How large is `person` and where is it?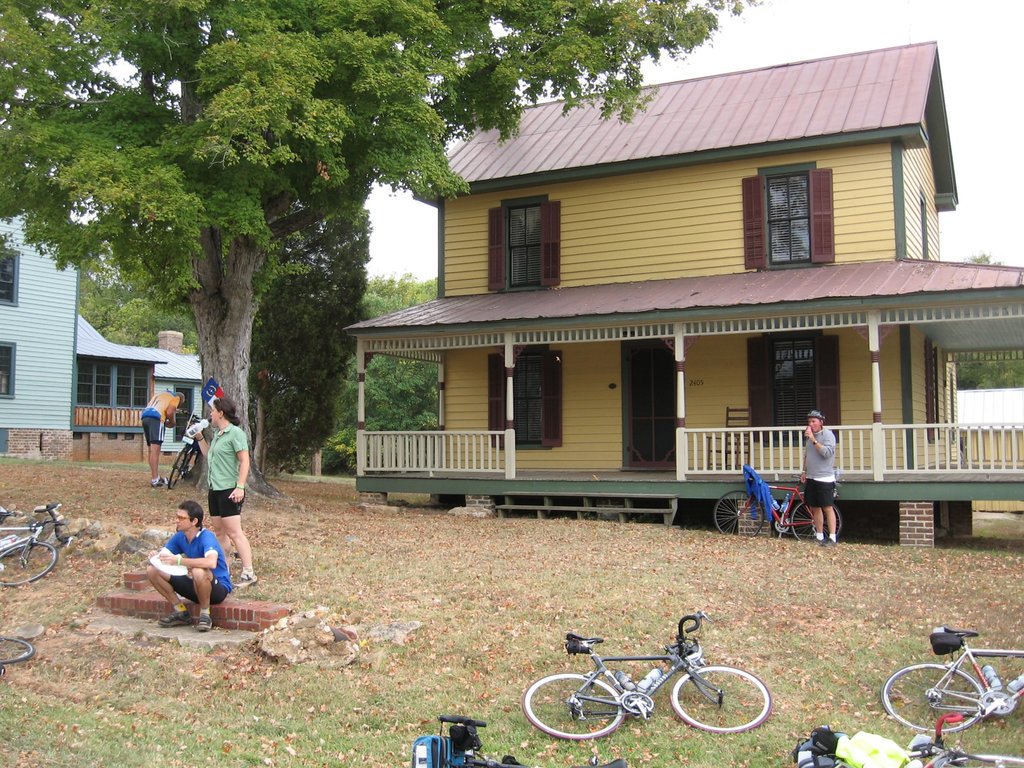
Bounding box: rect(145, 500, 234, 632).
